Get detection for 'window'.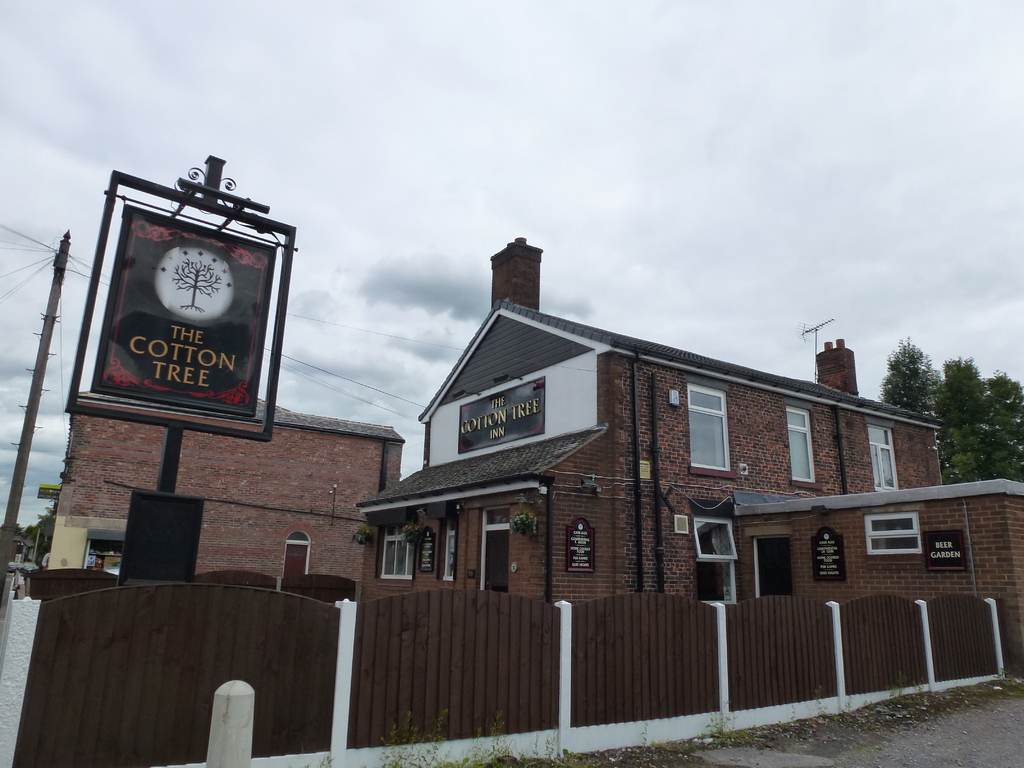
Detection: (379, 523, 416, 579).
